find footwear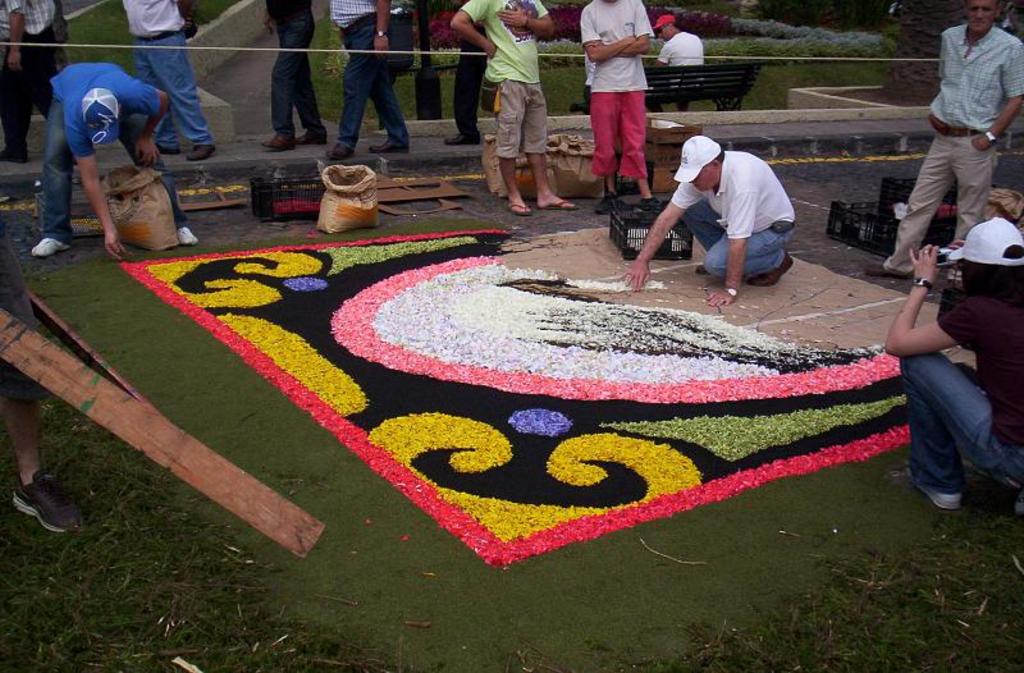
<box>445,129,480,150</box>
